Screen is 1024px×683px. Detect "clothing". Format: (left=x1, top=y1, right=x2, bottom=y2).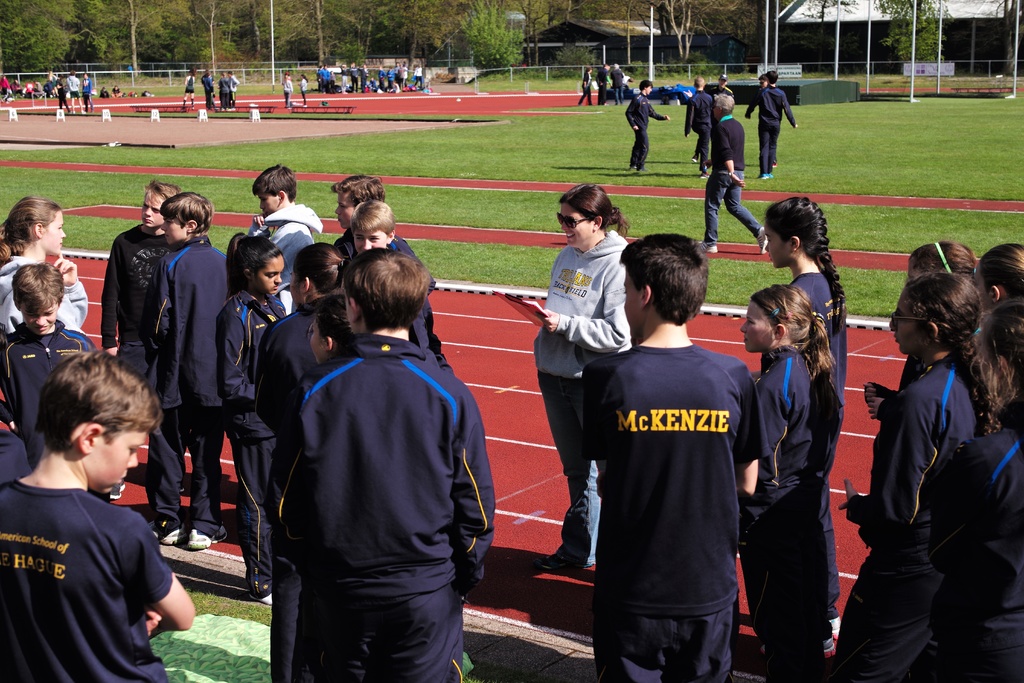
(left=44, top=78, right=58, bottom=98).
